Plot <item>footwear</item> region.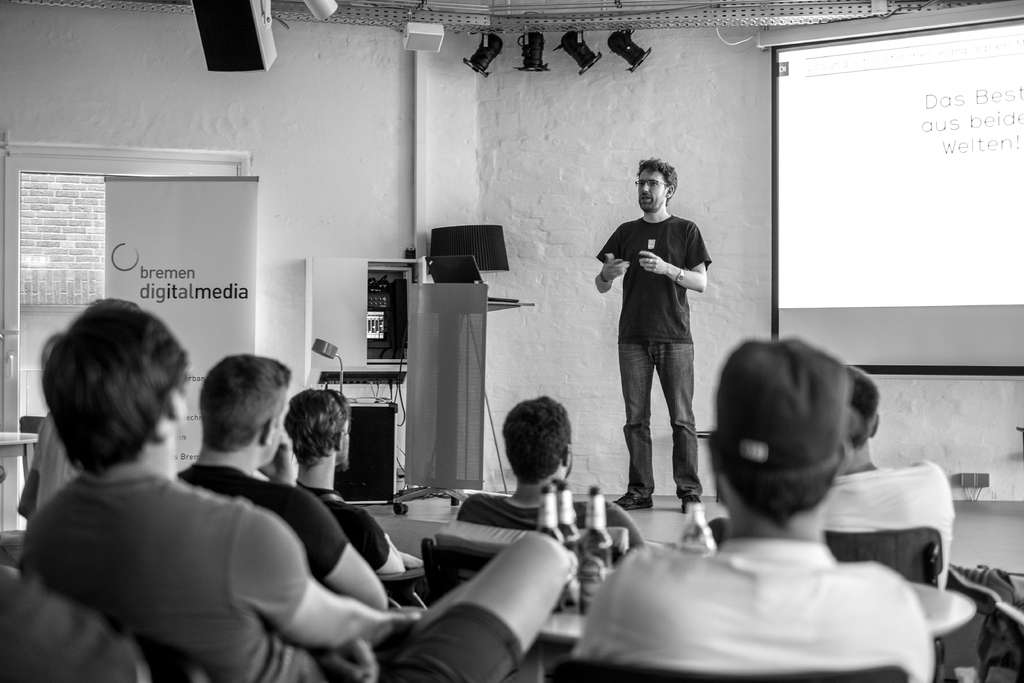
Plotted at Rect(682, 494, 707, 514).
